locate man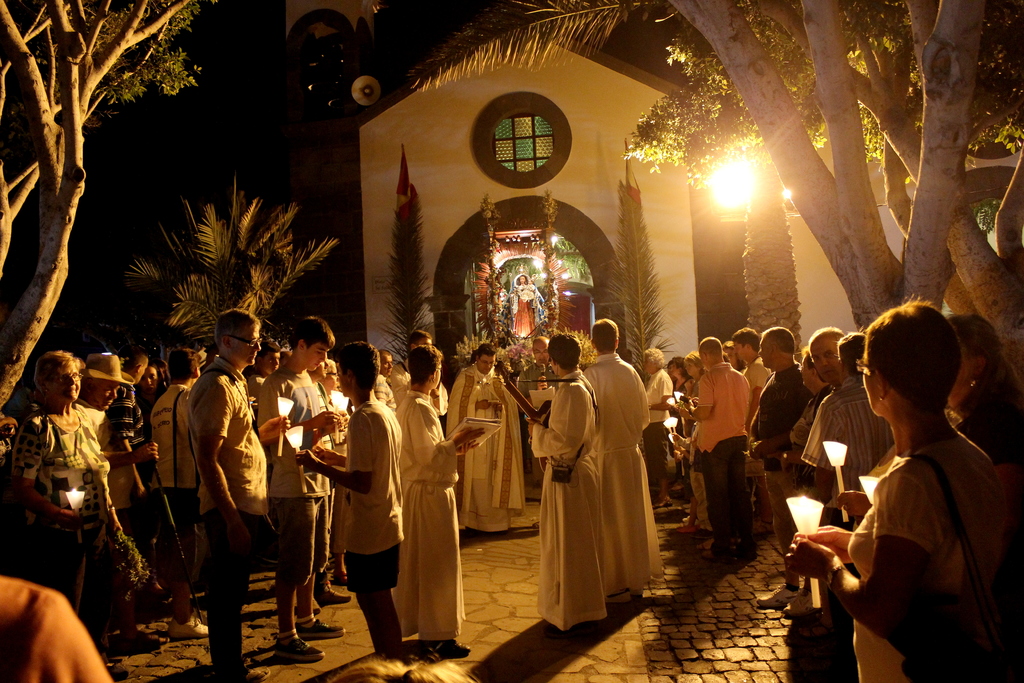
[153,350,198,522]
